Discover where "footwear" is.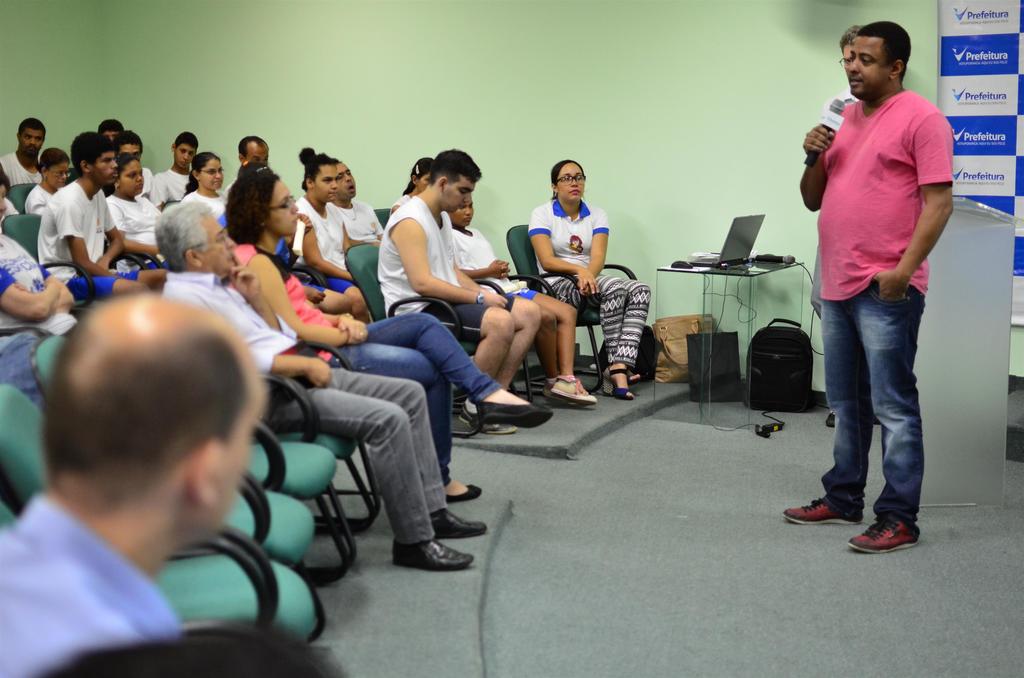
Discovered at locate(456, 396, 477, 428).
